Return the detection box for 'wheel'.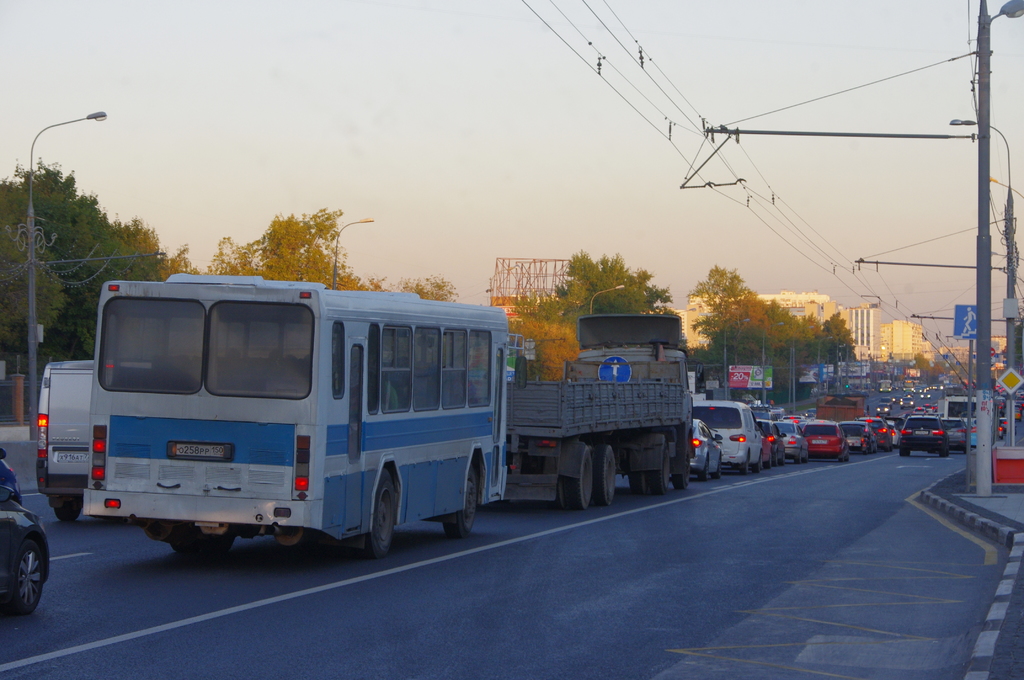
select_region(56, 500, 80, 524).
